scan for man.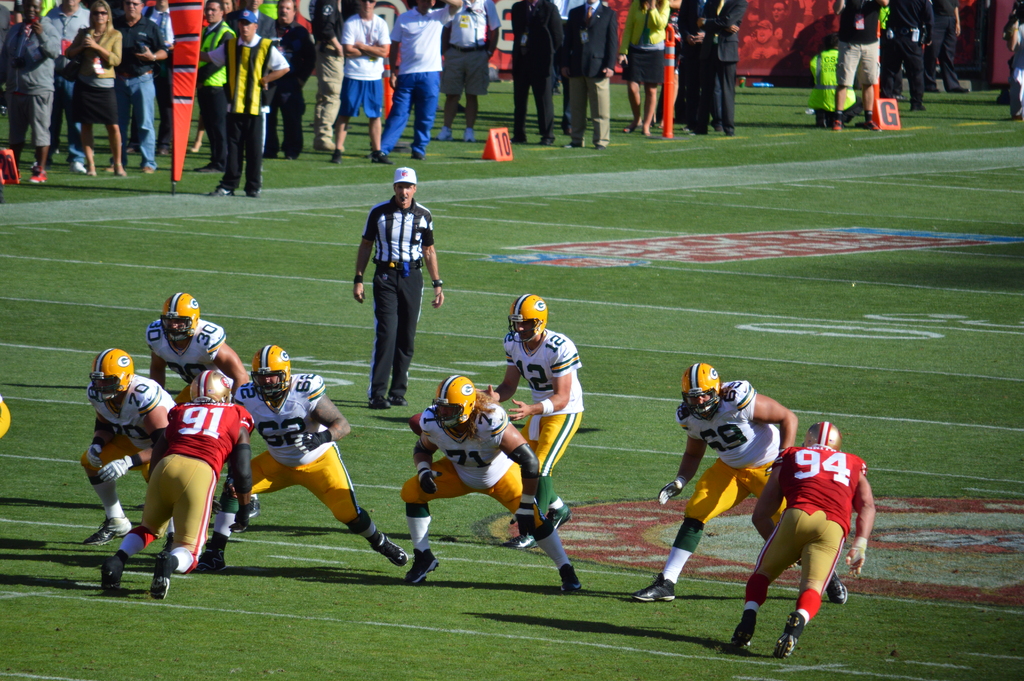
Scan result: x1=98 y1=369 x2=252 y2=603.
